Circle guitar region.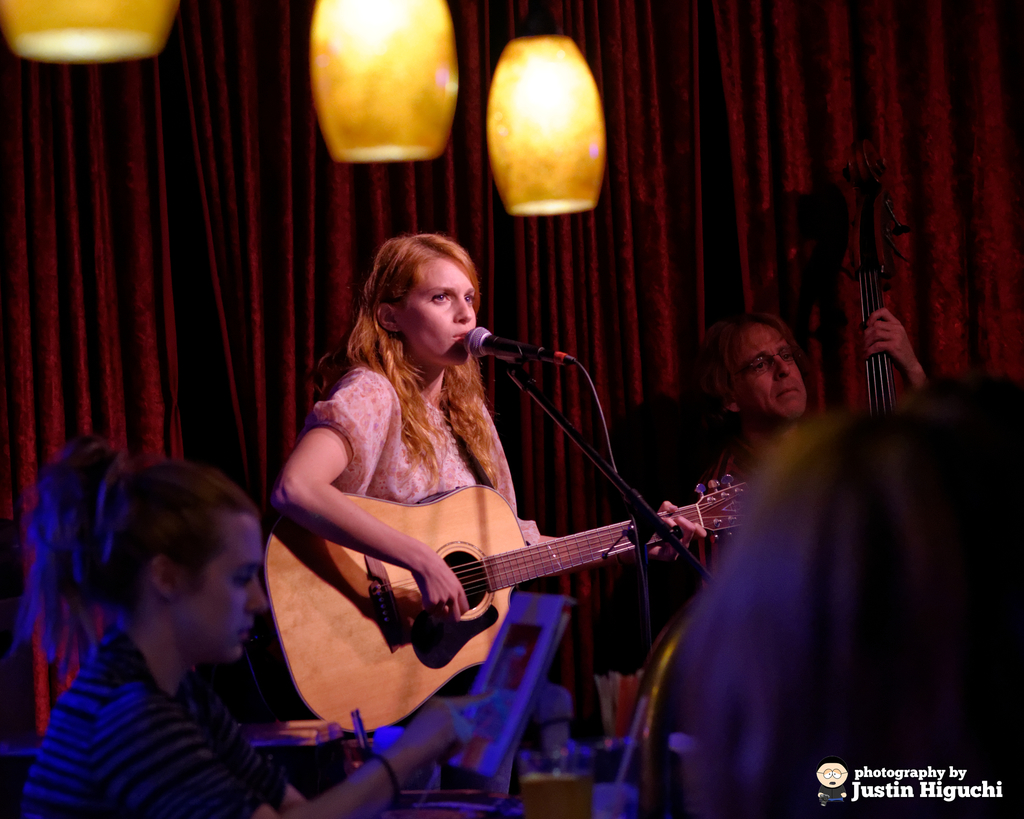
Region: 835 161 907 423.
